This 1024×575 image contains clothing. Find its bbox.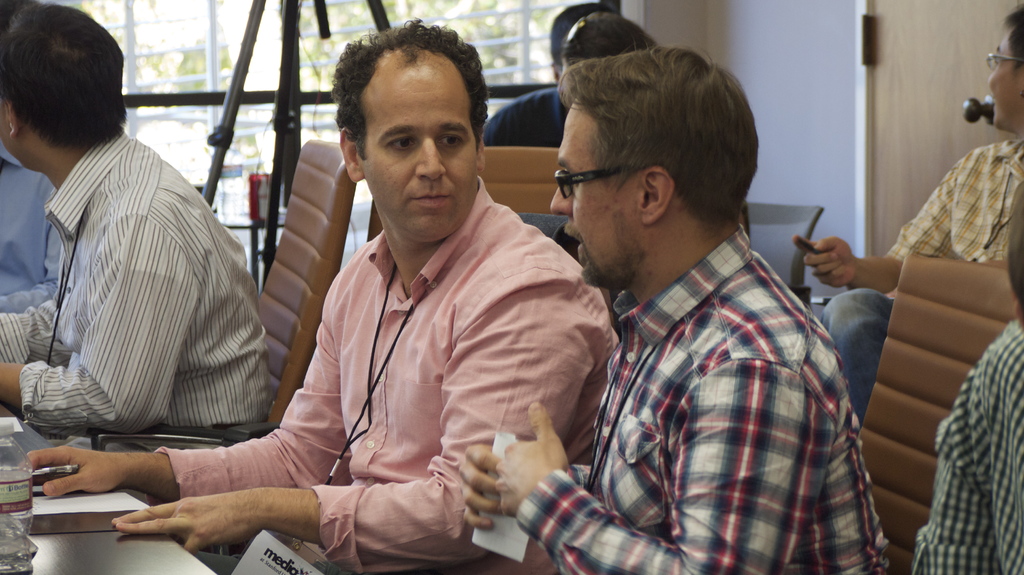
[x1=516, y1=223, x2=892, y2=574].
